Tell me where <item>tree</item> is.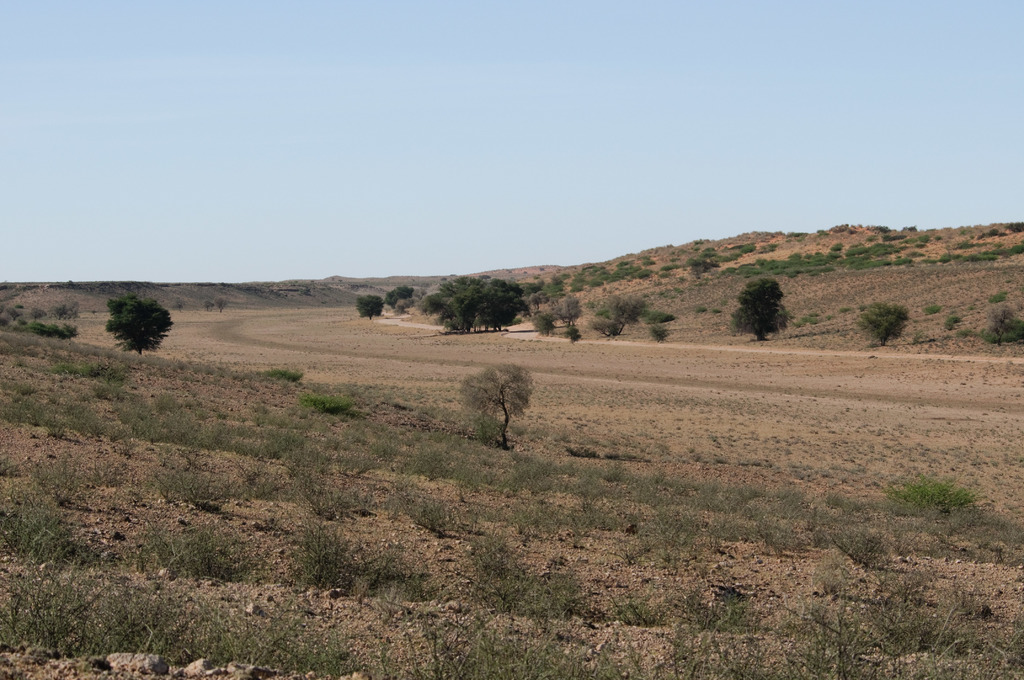
<item>tree</item> is at 356, 294, 386, 319.
